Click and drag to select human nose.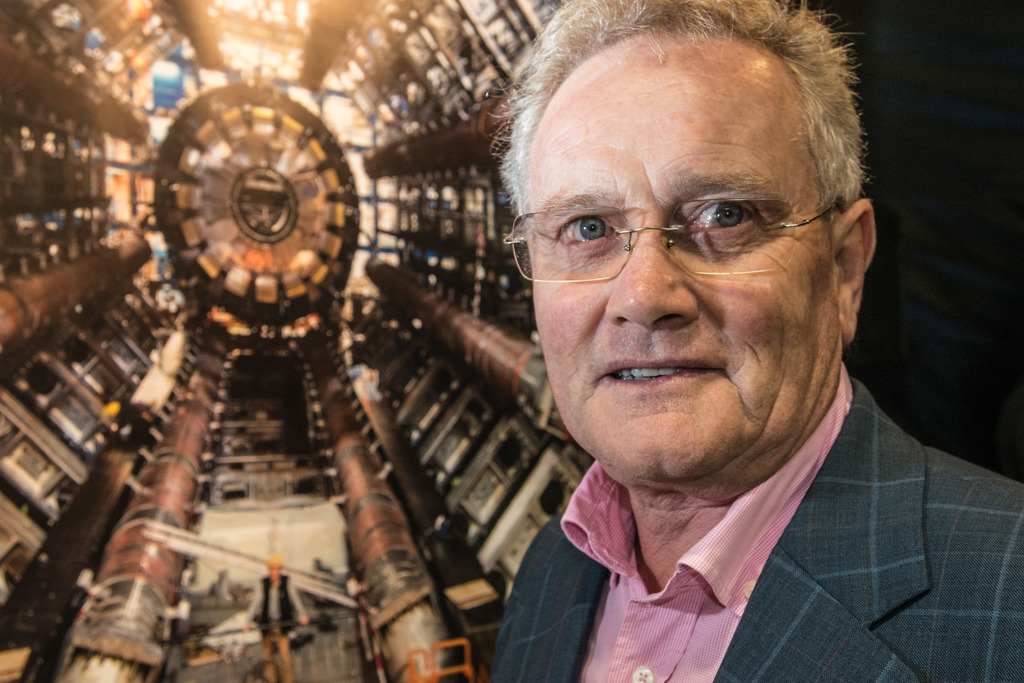
Selection: region(601, 227, 698, 338).
